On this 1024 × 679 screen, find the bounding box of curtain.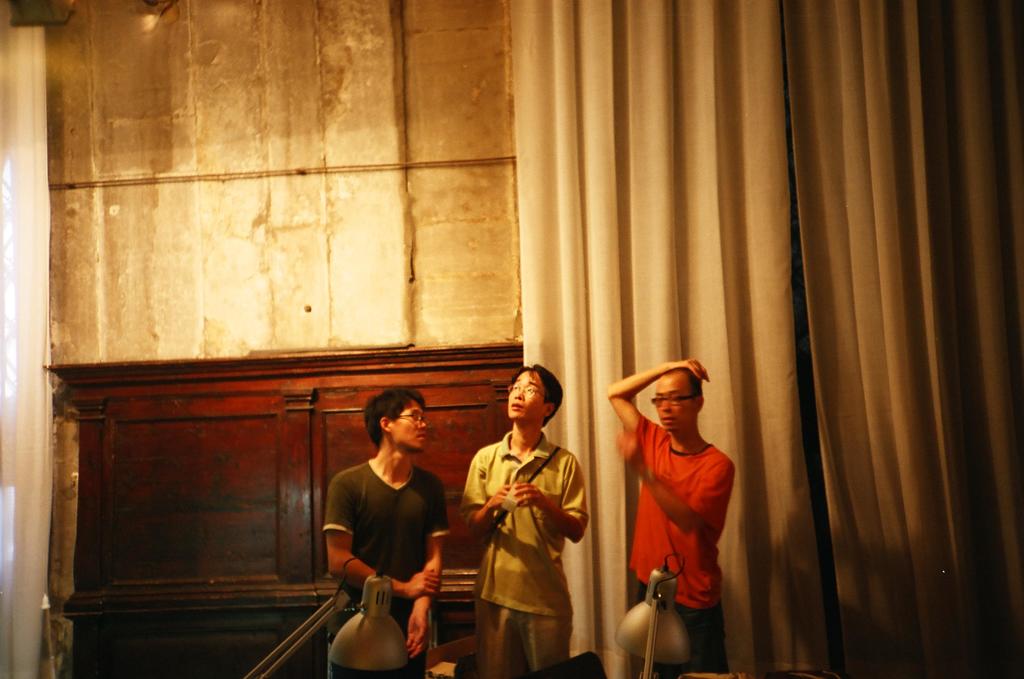
Bounding box: (386,0,971,628).
